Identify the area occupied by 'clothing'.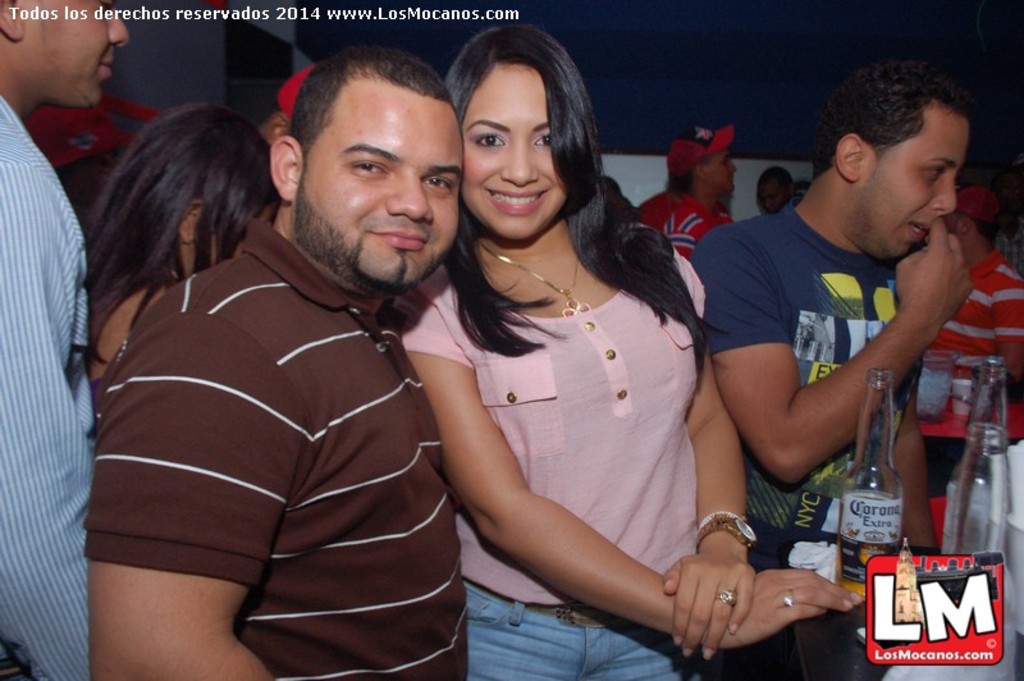
Area: detection(0, 92, 95, 680).
